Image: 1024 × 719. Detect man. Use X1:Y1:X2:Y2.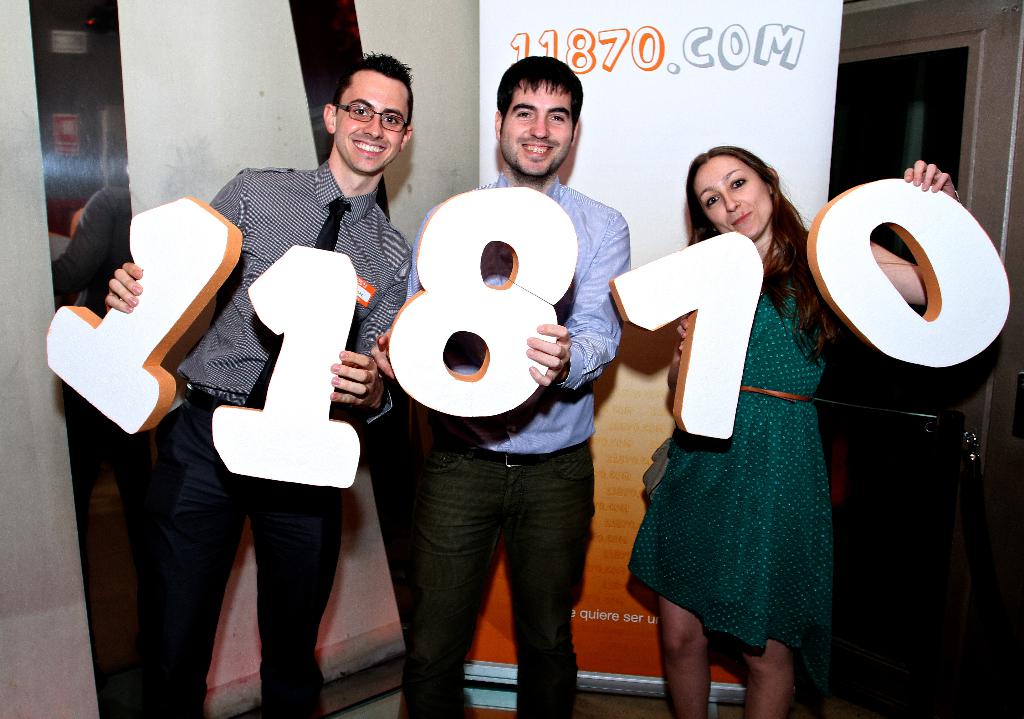
144:110:431:679.
